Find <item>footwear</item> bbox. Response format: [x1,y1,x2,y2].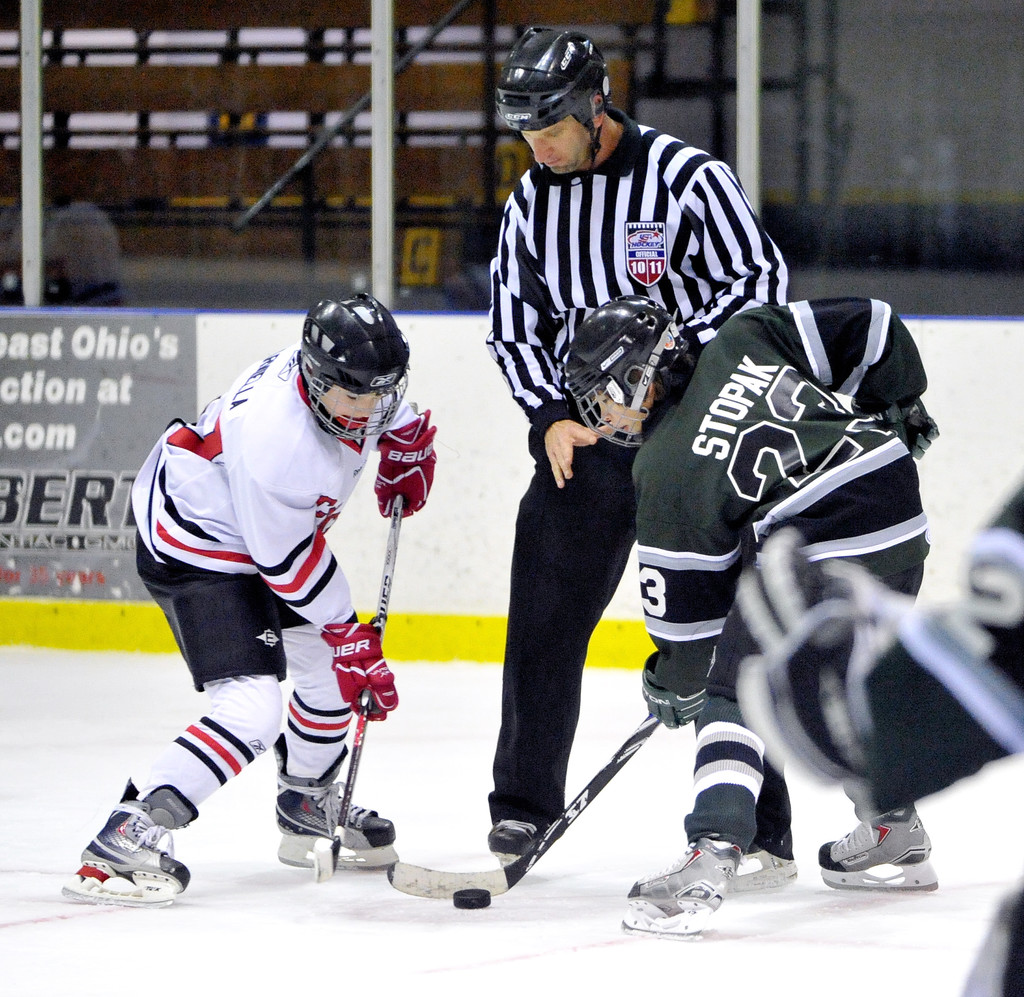
[835,820,959,905].
